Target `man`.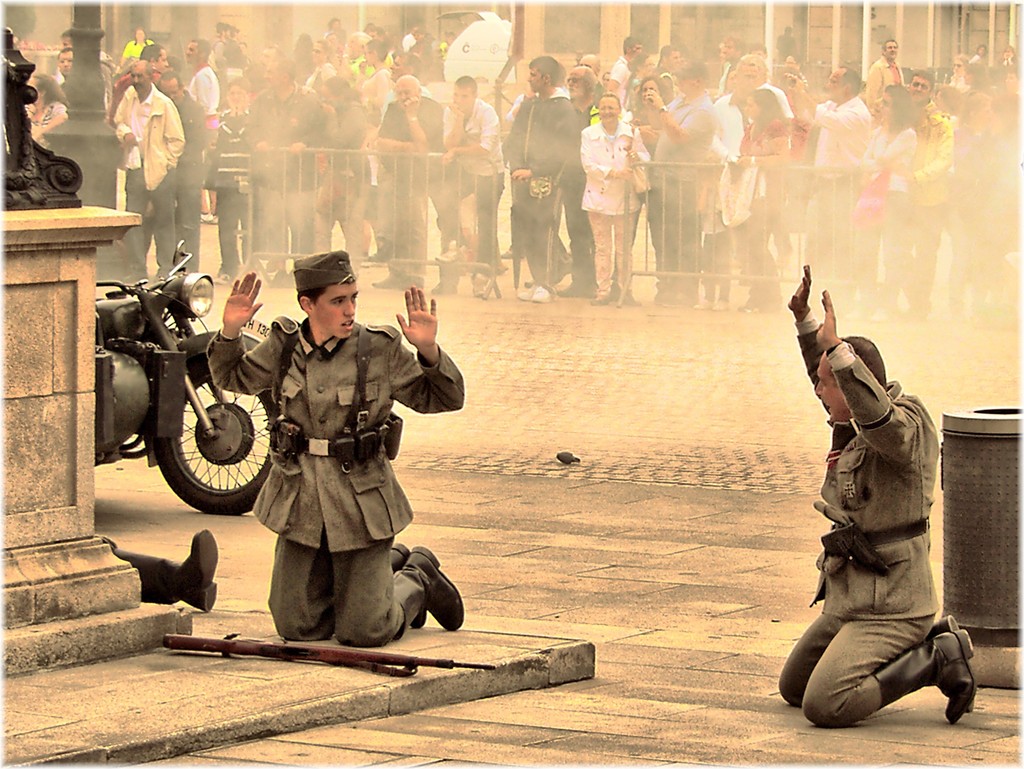
Target region: 498,56,580,304.
